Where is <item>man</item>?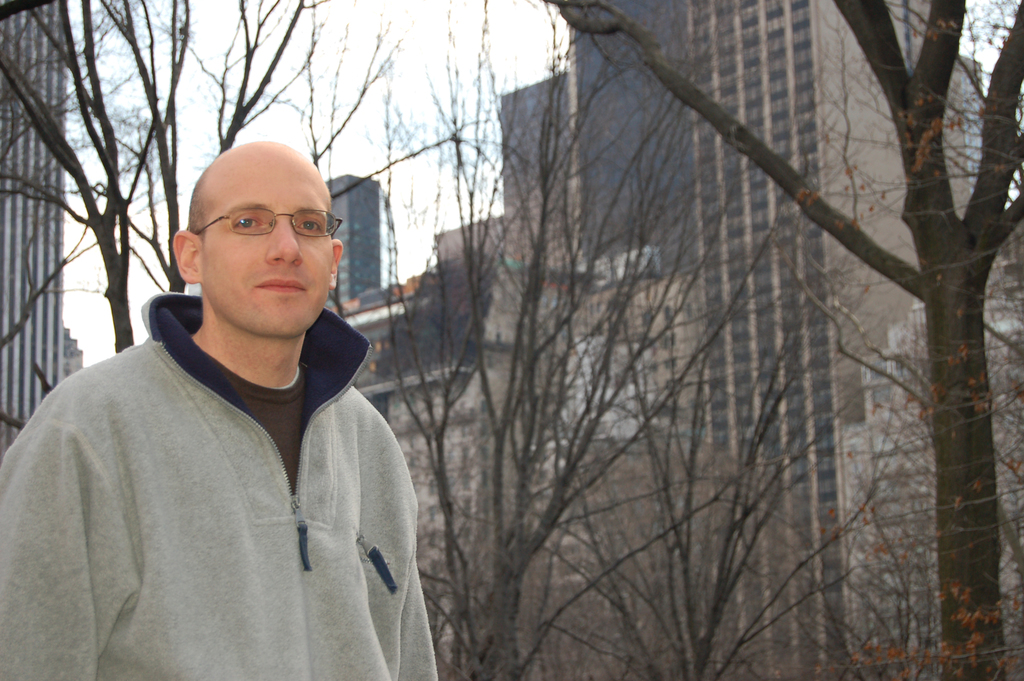
locate(22, 119, 472, 668).
